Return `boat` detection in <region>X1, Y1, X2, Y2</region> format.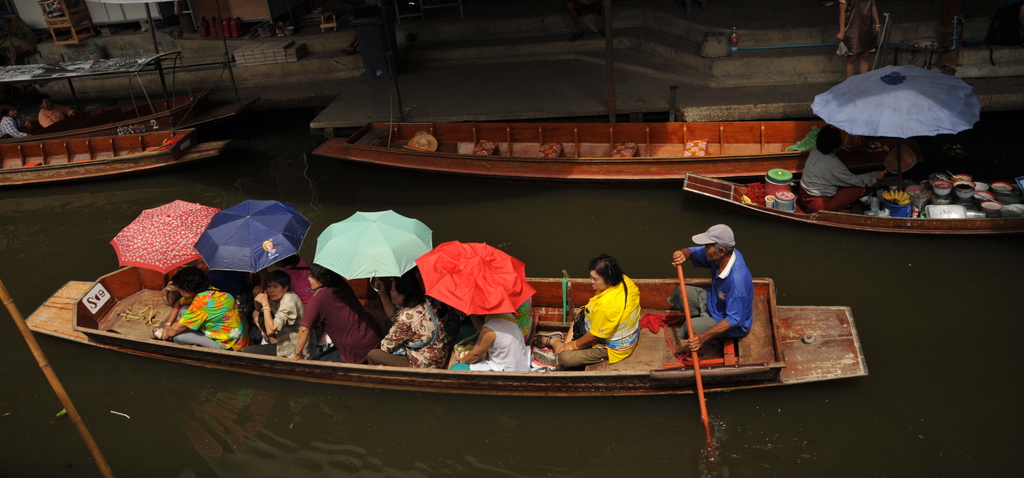
<region>291, 116, 833, 171</region>.
